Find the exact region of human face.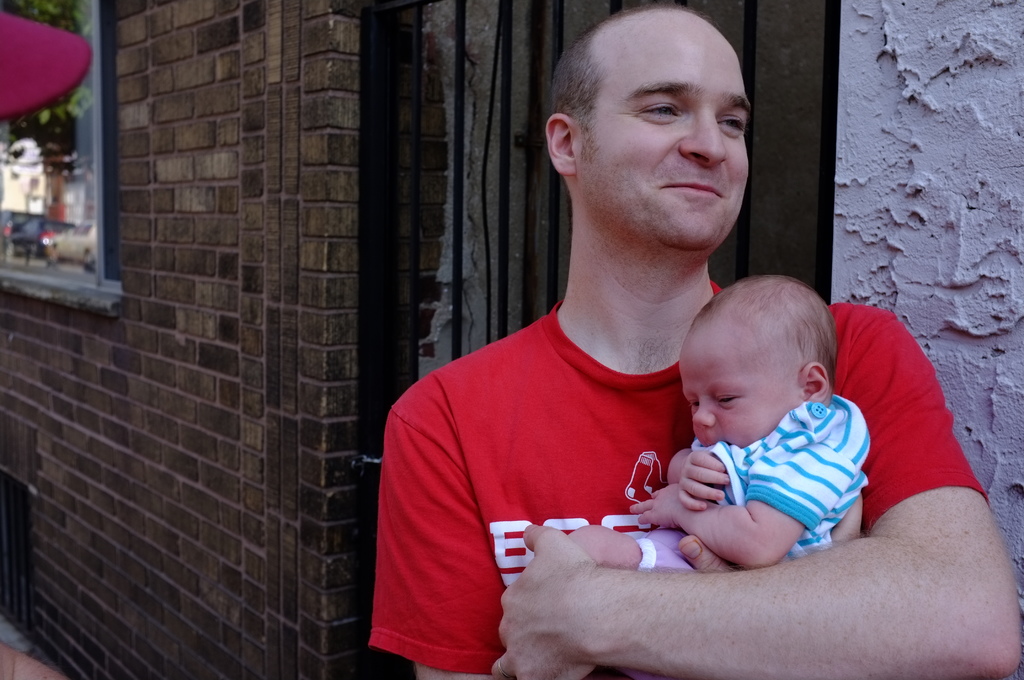
Exact region: crop(578, 20, 752, 248).
